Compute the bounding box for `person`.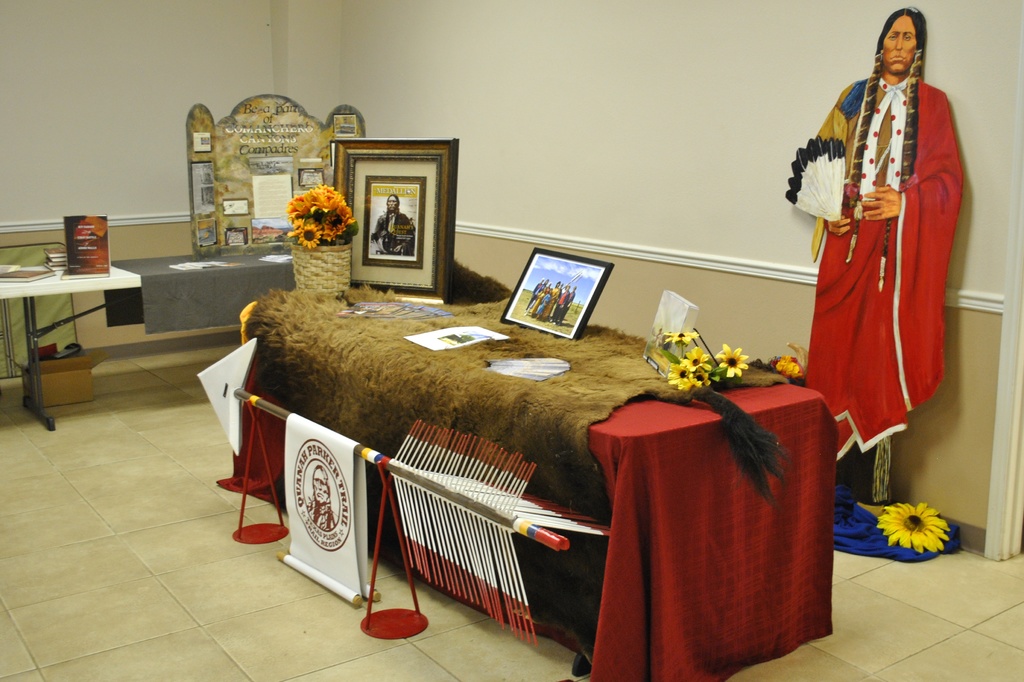
812/2/963/458.
